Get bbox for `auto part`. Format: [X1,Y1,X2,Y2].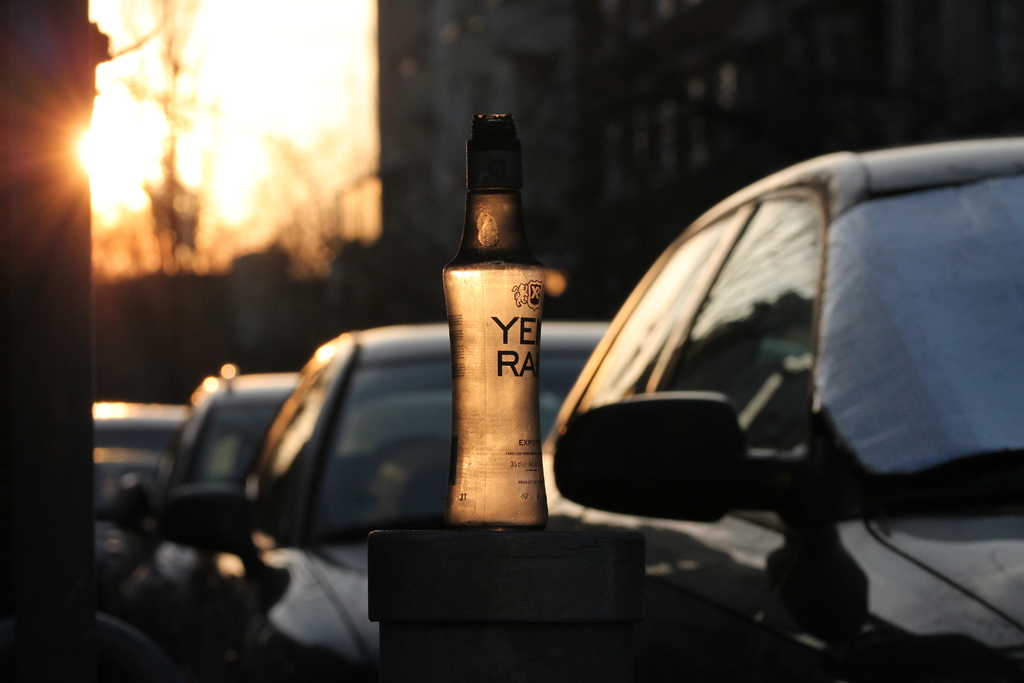
[543,136,1023,682].
